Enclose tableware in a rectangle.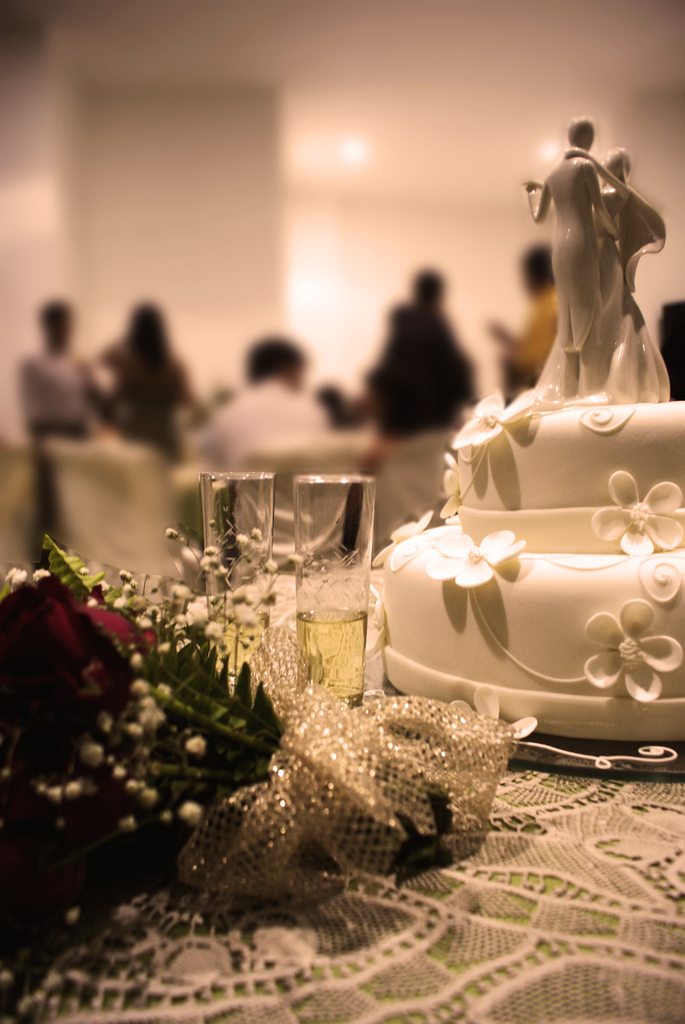
bbox=[206, 468, 277, 692].
